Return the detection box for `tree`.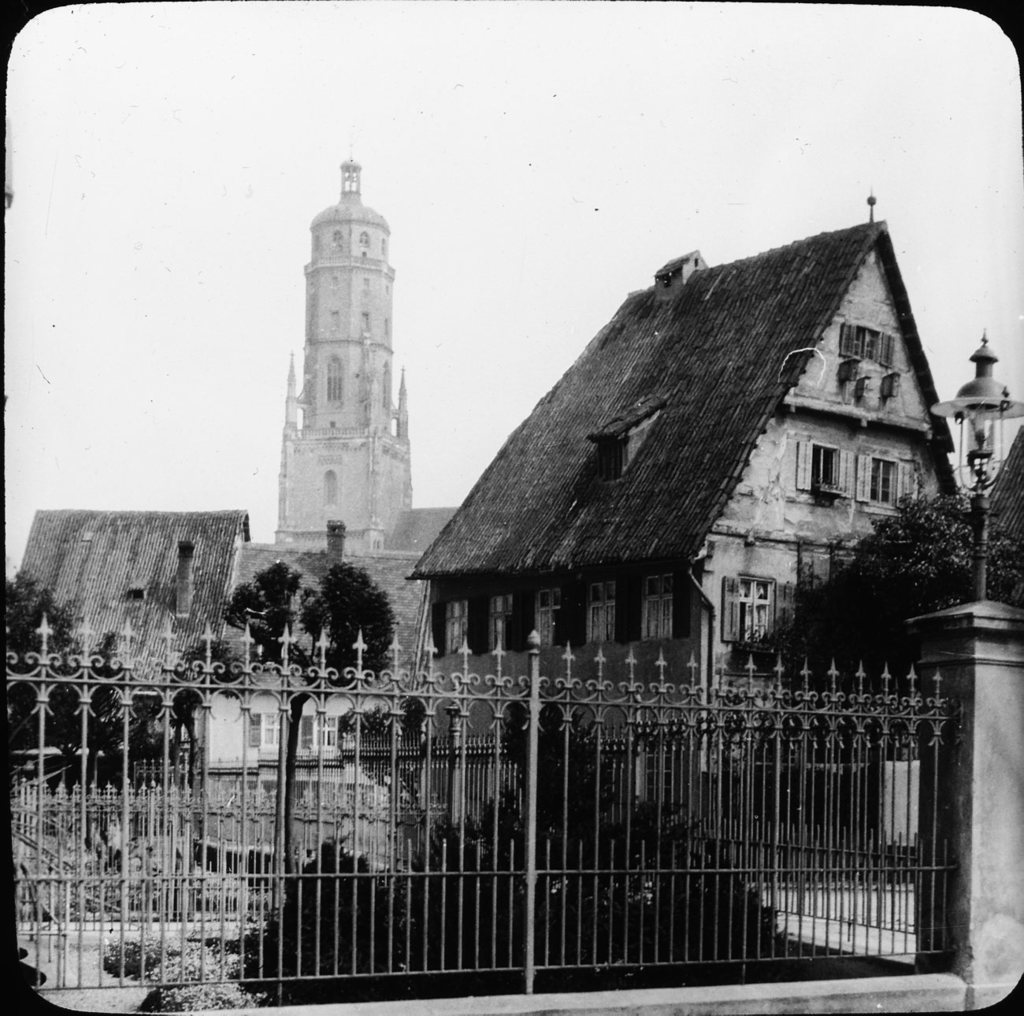
BBox(213, 557, 407, 885).
